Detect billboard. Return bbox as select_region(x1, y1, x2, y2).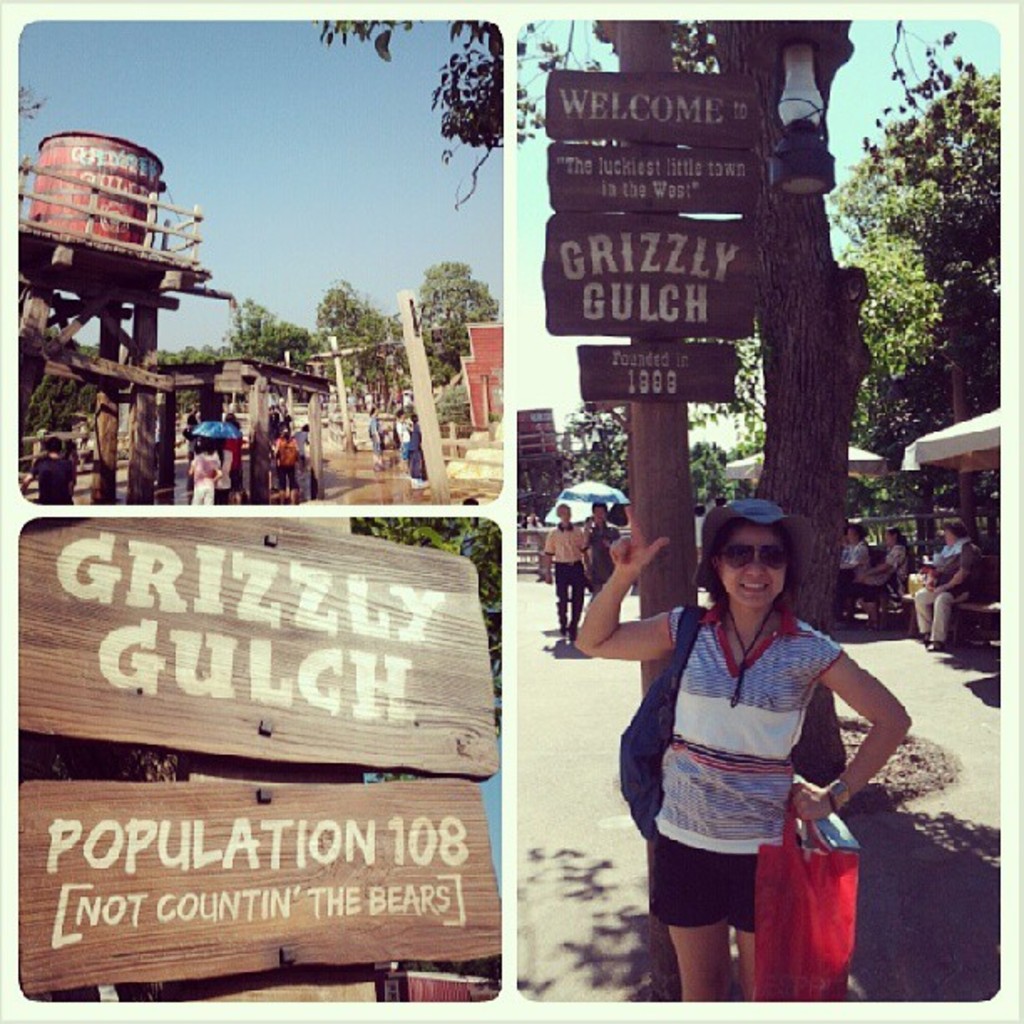
select_region(544, 204, 751, 328).
